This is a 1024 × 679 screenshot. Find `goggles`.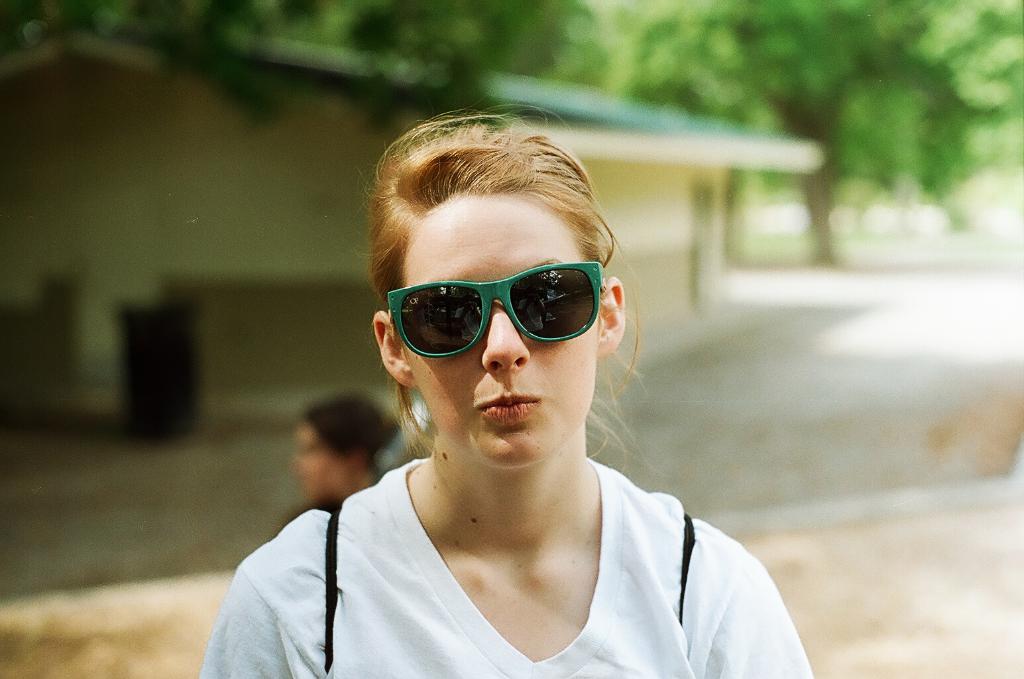
Bounding box: box=[380, 257, 616, 360].
